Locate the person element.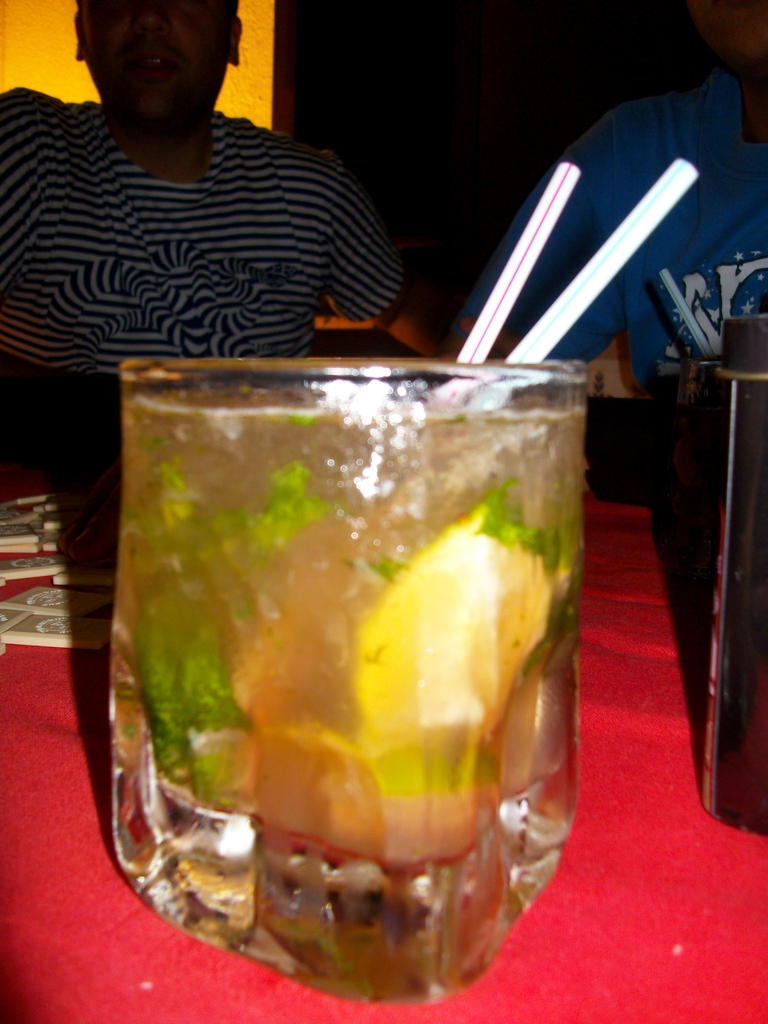
Element bbox: (29, 1, 425, 396).
